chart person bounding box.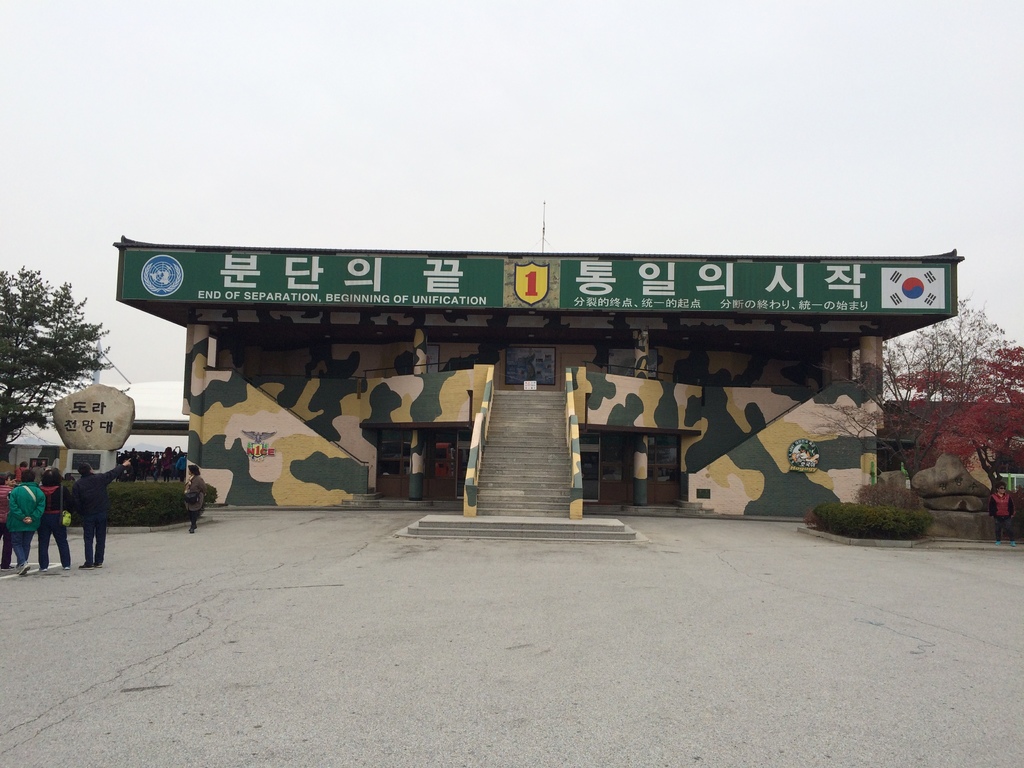
Charted: x1=0 y1=474 x2=17 y2=559.
